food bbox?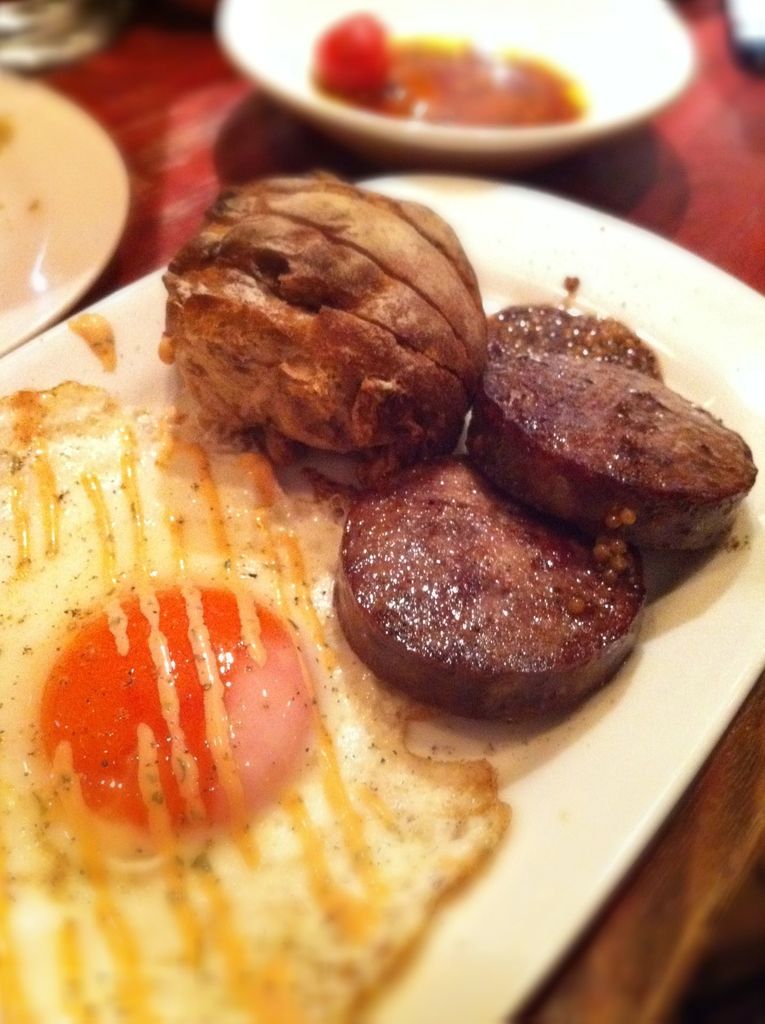
[155, 169, 496, 477]
